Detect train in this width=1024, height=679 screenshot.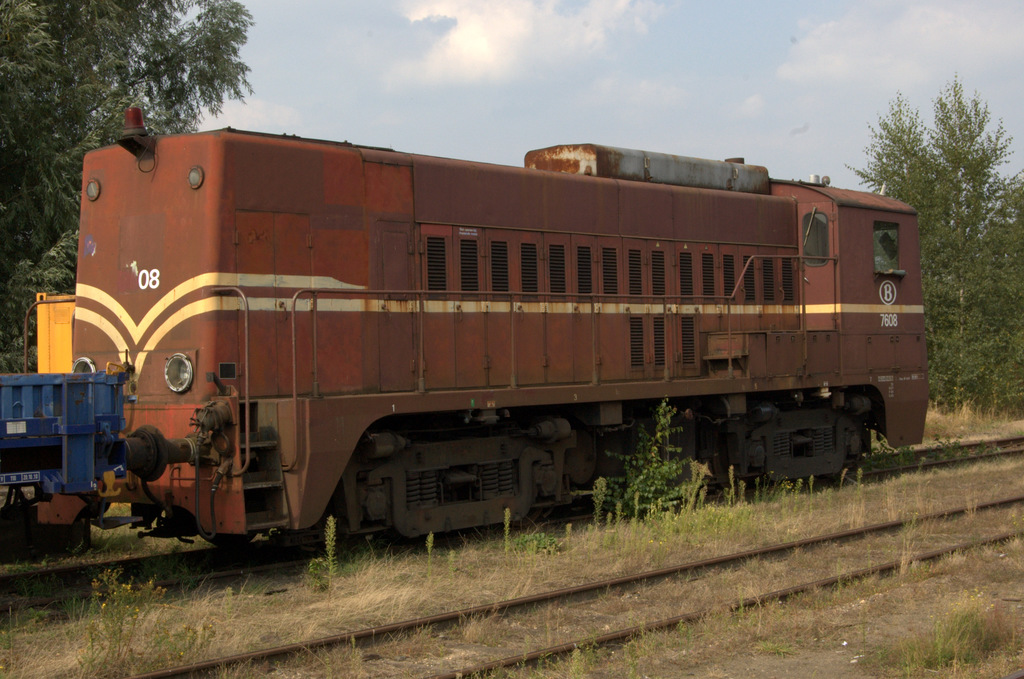
Detection: select_region(0, 140, 937, 544).
